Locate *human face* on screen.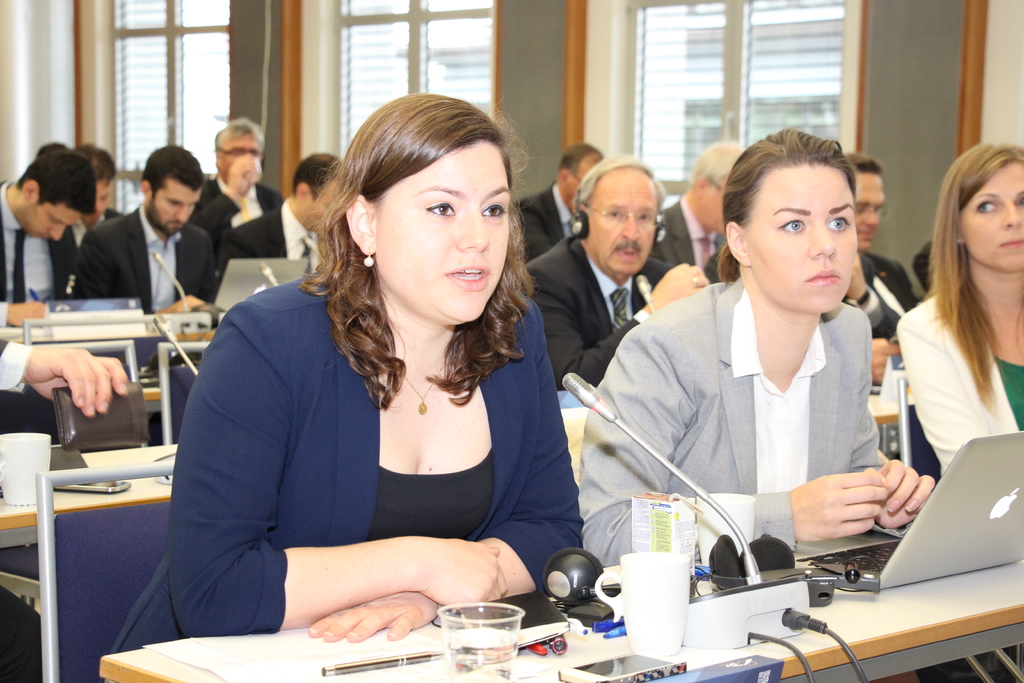
On screen at (x1=742, y1=161, x2=858, y2=309).
